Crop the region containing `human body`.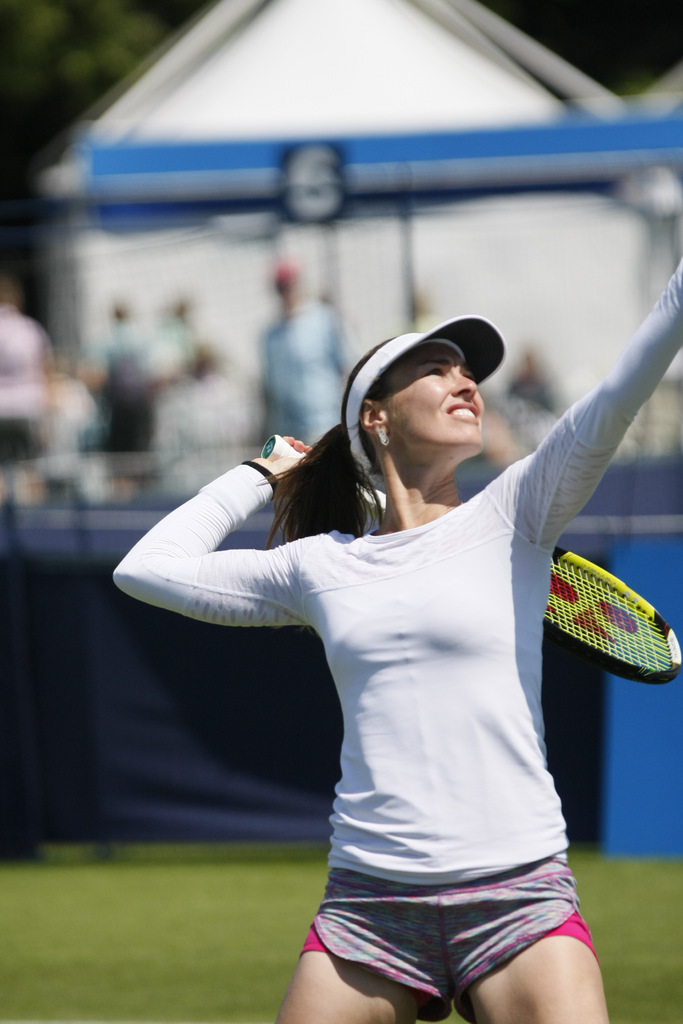
Crop region: 110, 262, 682, 1023.
